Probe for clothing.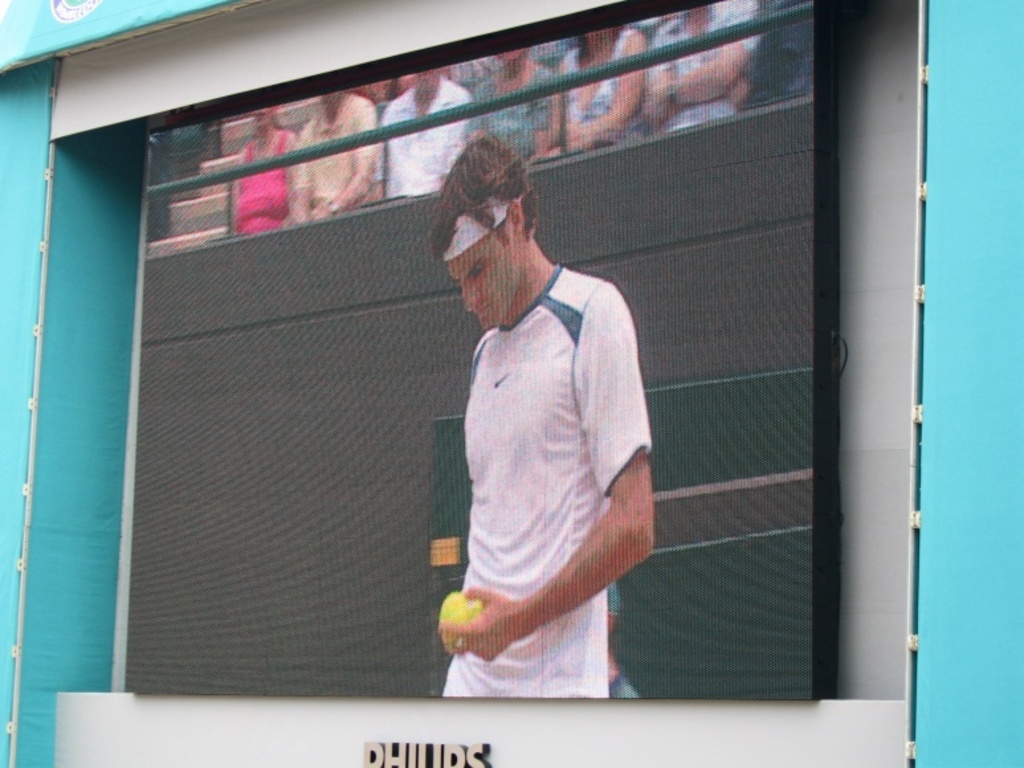
Probe result: [left=572, top=44, right=646, bottom=152].
